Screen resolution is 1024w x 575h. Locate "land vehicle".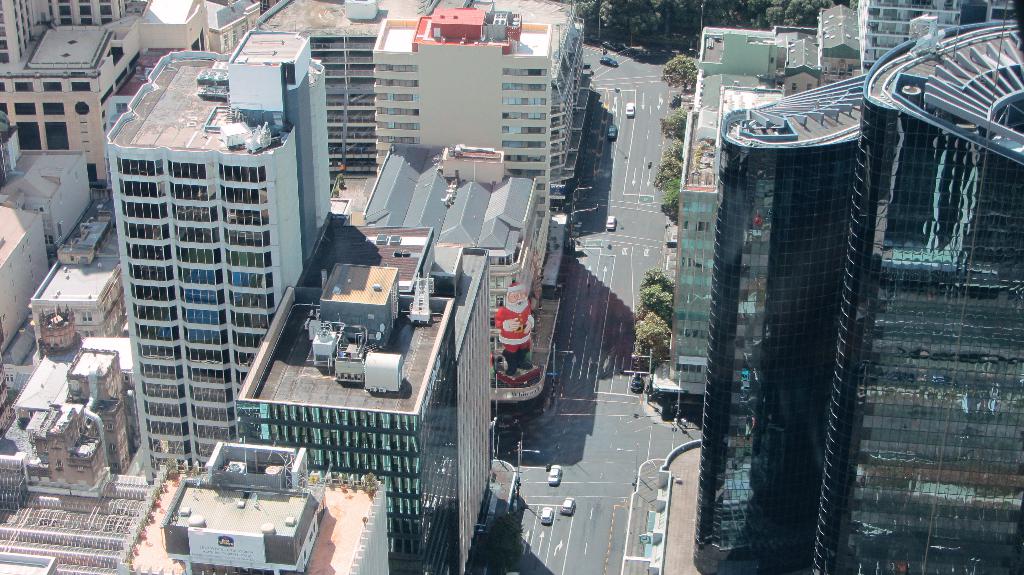
<bbox>561, 494, 575, 518</bbox>.
